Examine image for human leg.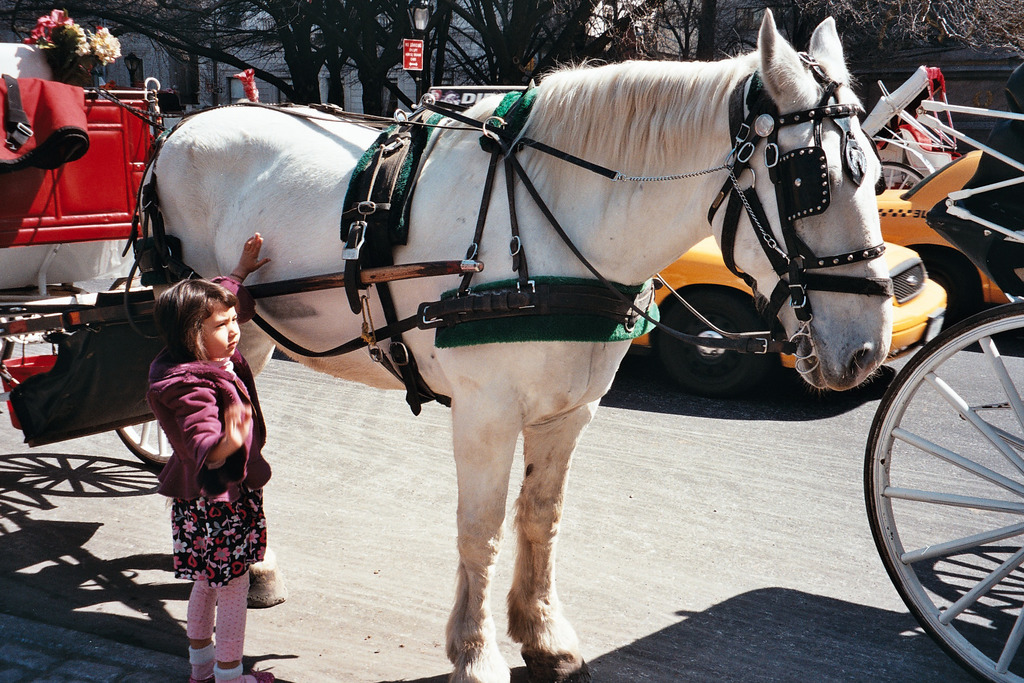
Examination result: region(186, 573, 273, 682).
